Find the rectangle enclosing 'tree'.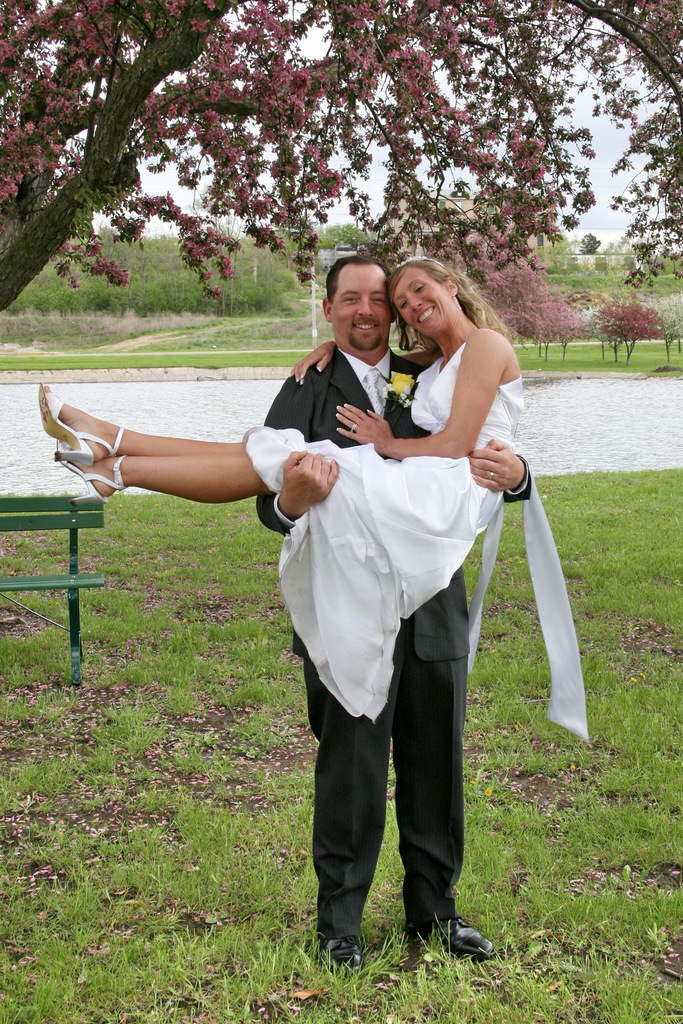
(left=664, top=312, right=682, bottom=355).
